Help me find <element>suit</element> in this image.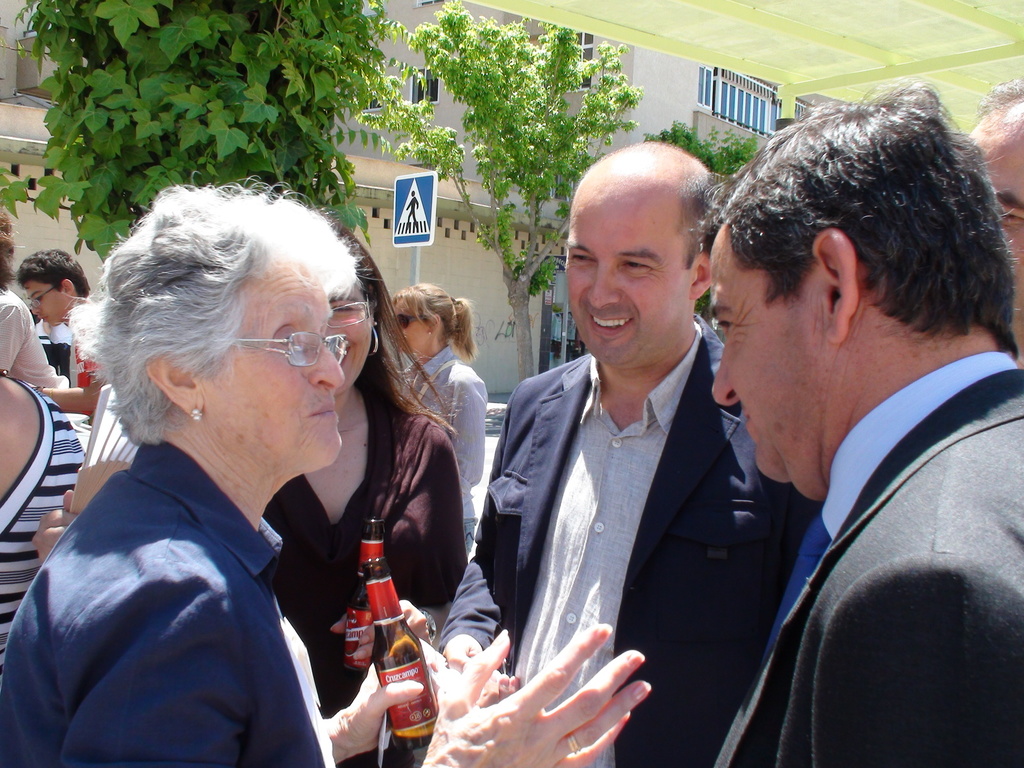
Found it: left=717, top=369, right=1023, bottom=767.
